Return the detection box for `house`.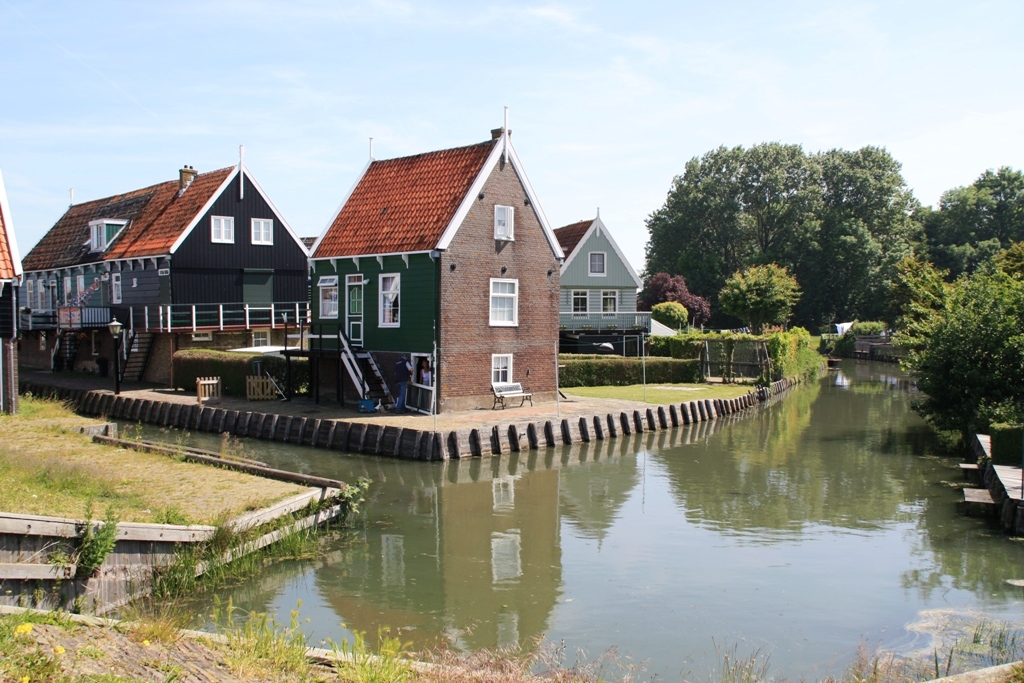
bbox=[555, 204, 654, 356].
